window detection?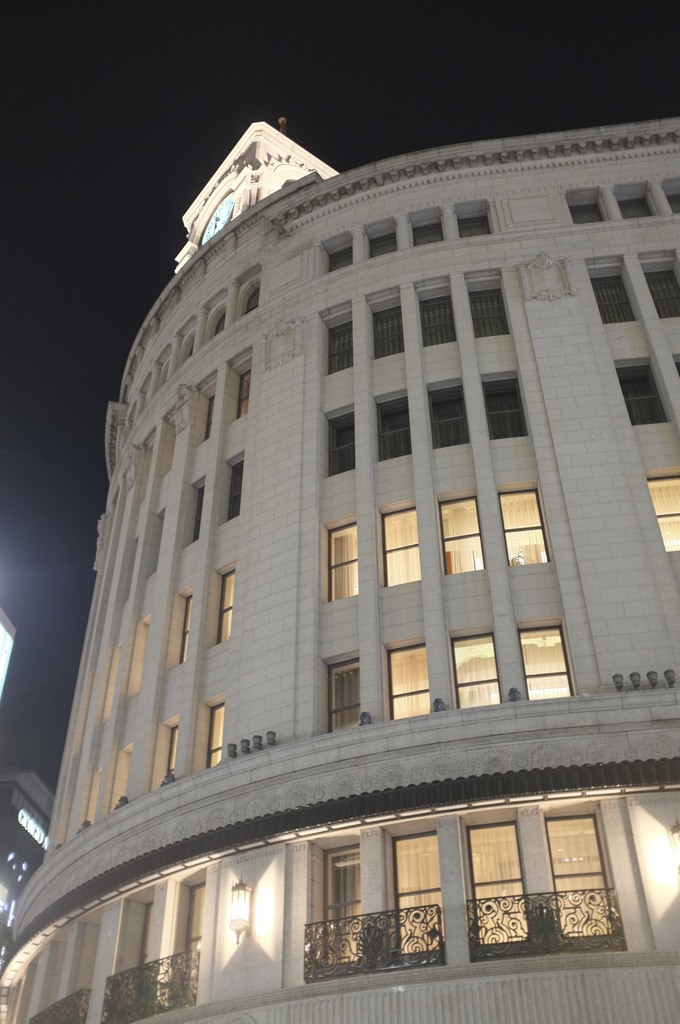
<region>329, 657, 366, 735</region>
